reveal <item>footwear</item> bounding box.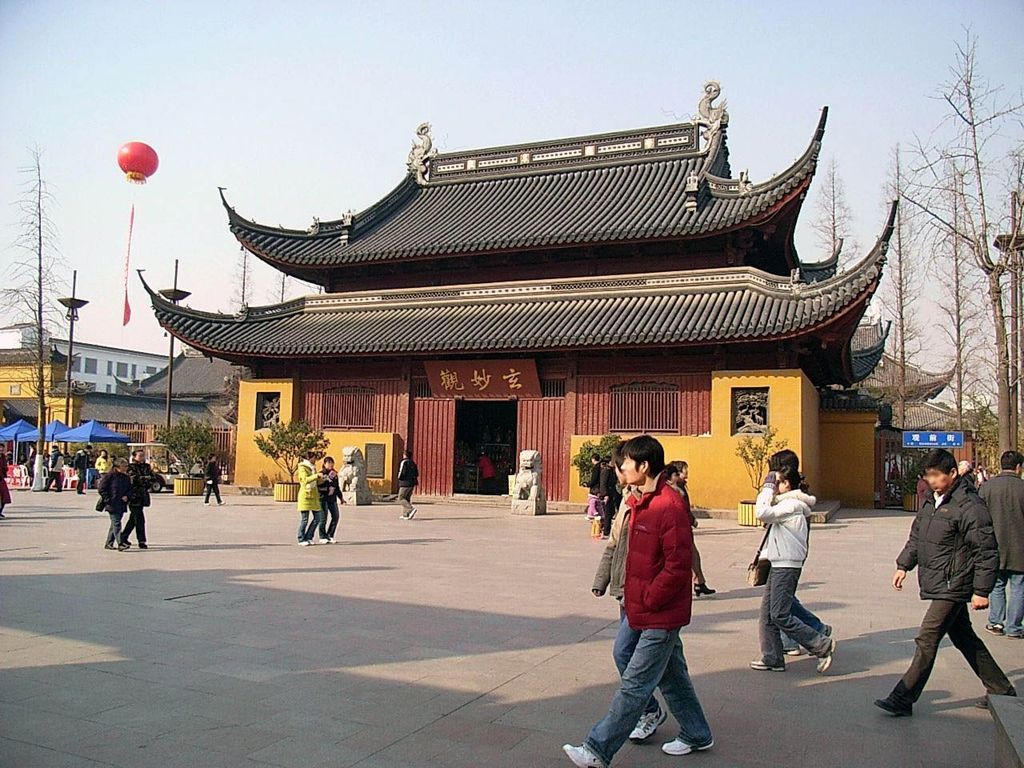
Revealed: <bbox>750, 656, 784, 672</bbox>.
